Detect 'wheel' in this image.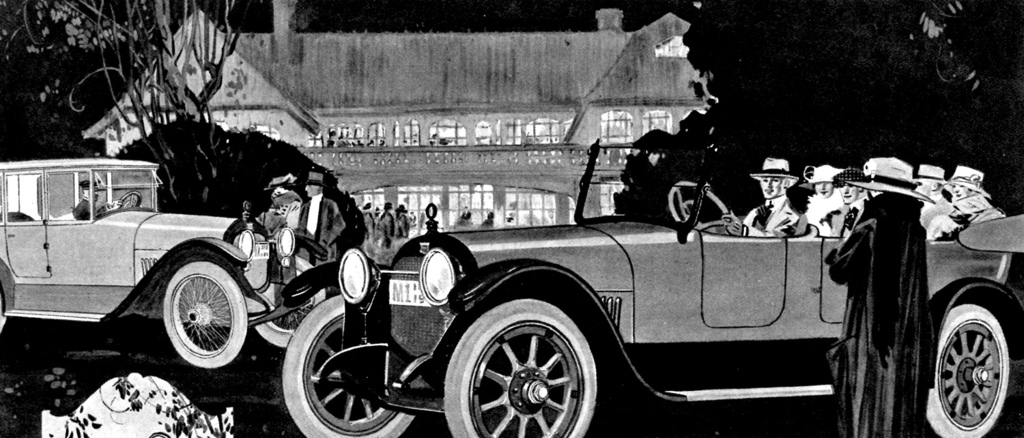
Detection: 919, 299, 1012, 437.
